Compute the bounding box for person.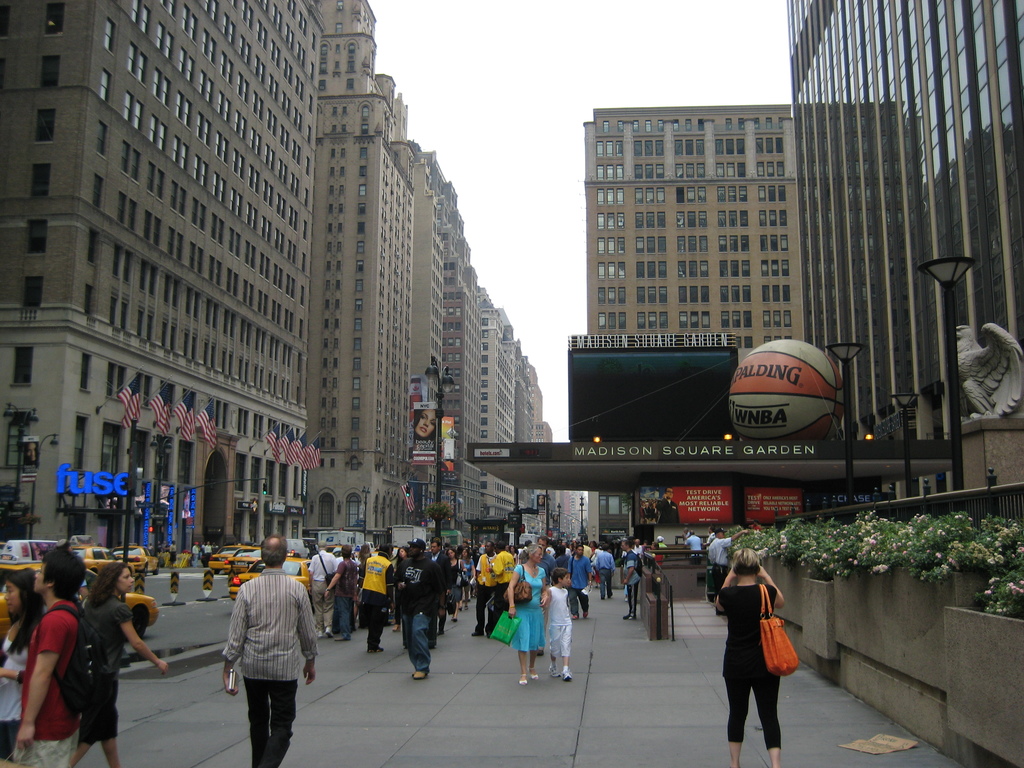
pyautogui.locateOnScreen(656, 484, 683, 525).
